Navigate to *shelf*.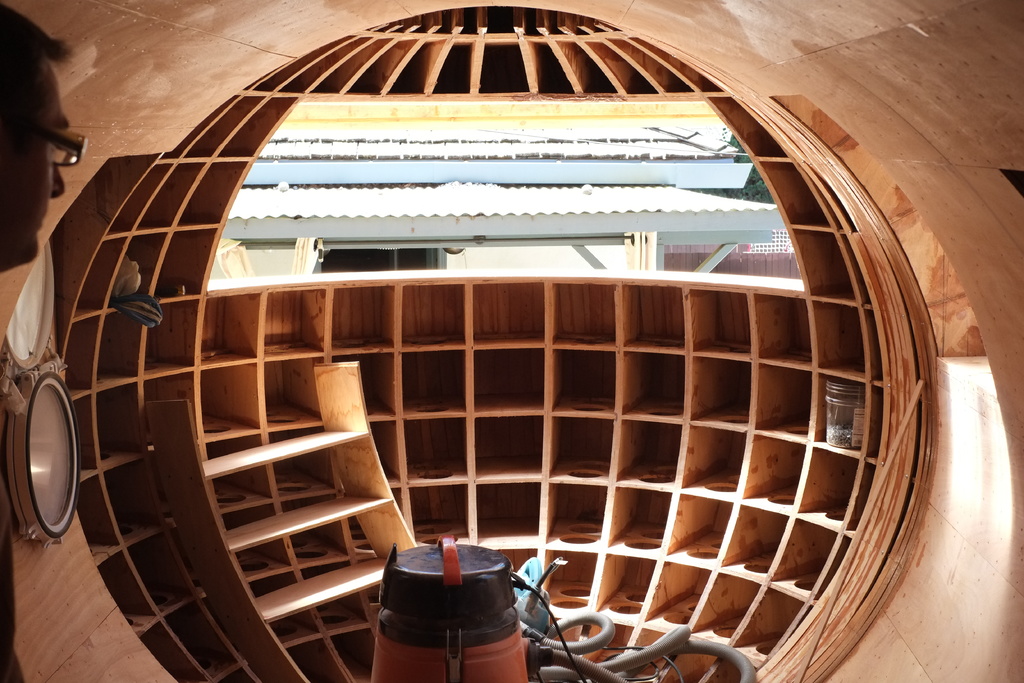
Navigation target: left=676, top=416, right=755, bottom=498.
